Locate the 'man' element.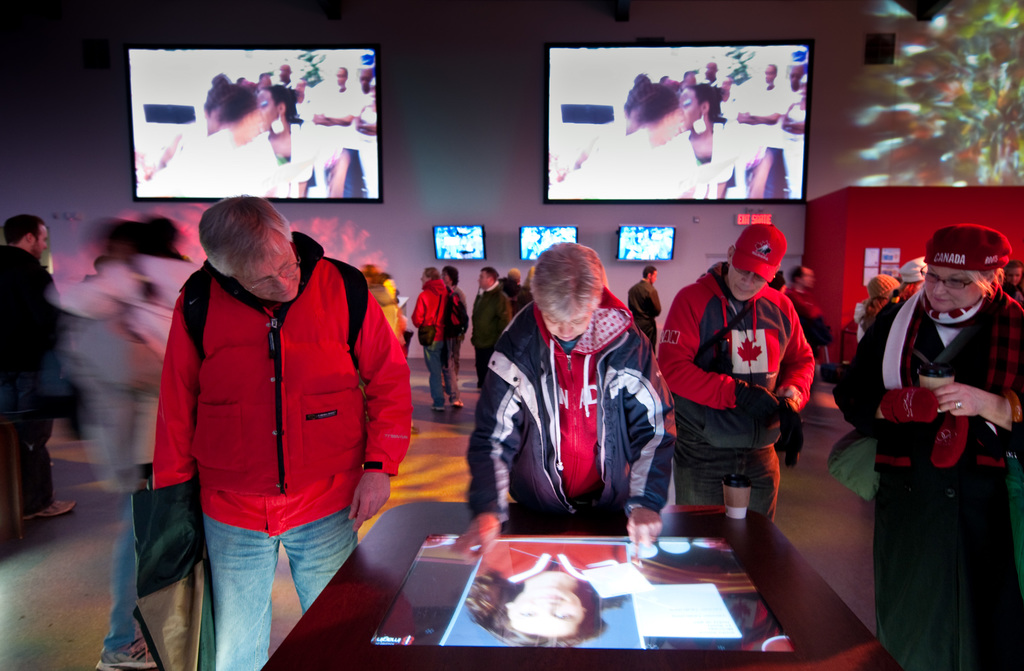
Element bbox: (653, 221, 815, 516).
